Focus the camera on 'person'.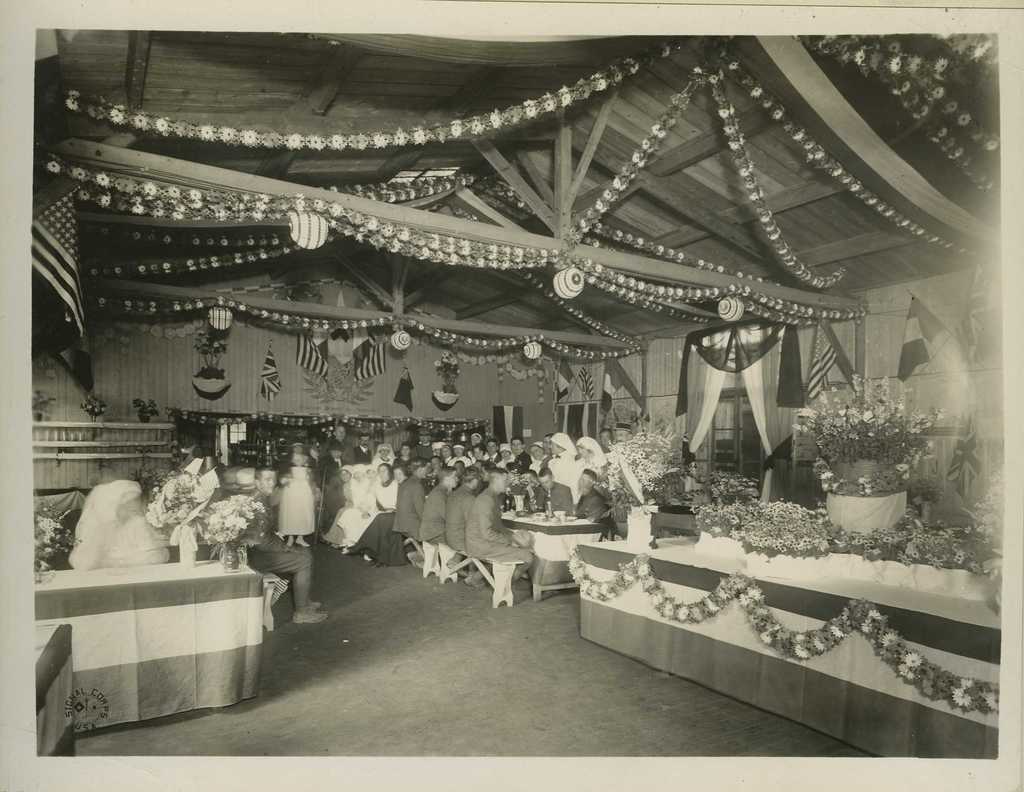
Focus region: bbox(237, 468, 257, 496).
